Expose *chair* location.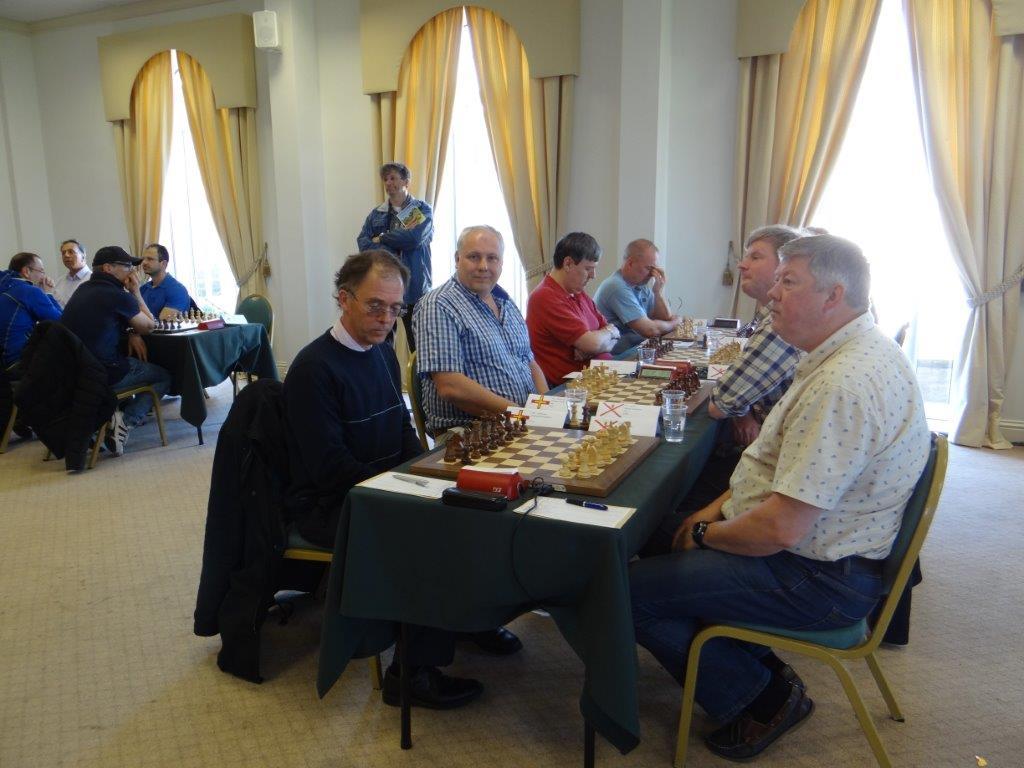
Exposed at <box>0,287,47,457</box>.
